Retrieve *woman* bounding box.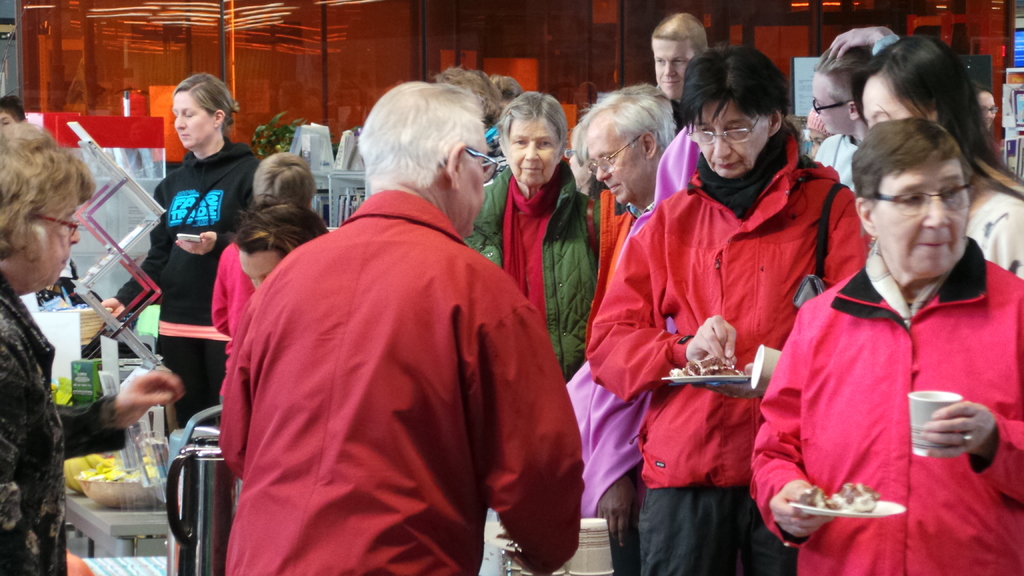
Bounding box: bbox=(98, 73, 261, 439).
